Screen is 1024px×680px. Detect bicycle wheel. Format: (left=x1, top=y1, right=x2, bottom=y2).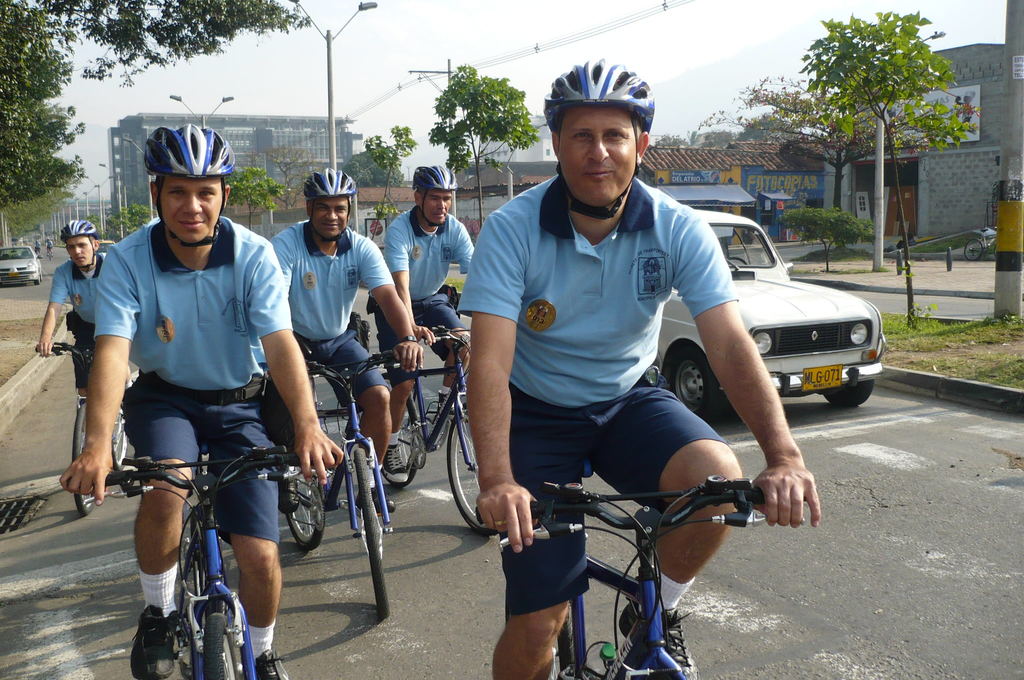
(left=204, top=611, right=236, bottom=679).
